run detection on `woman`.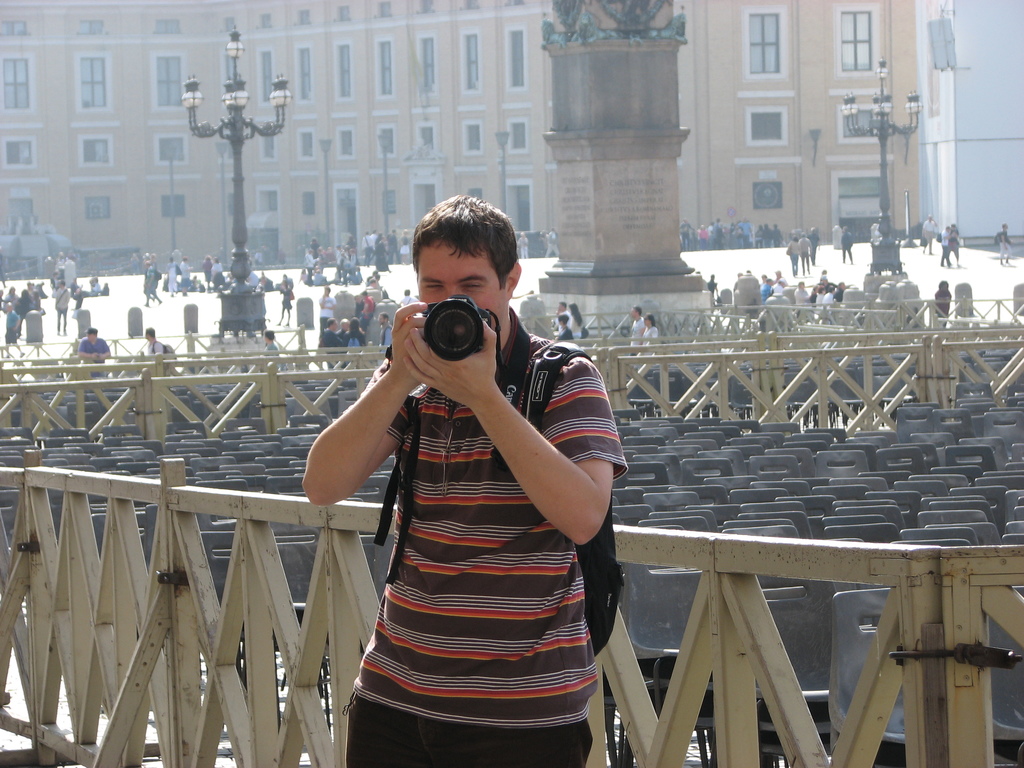
Result: detection(343, 316, 368, 346).
